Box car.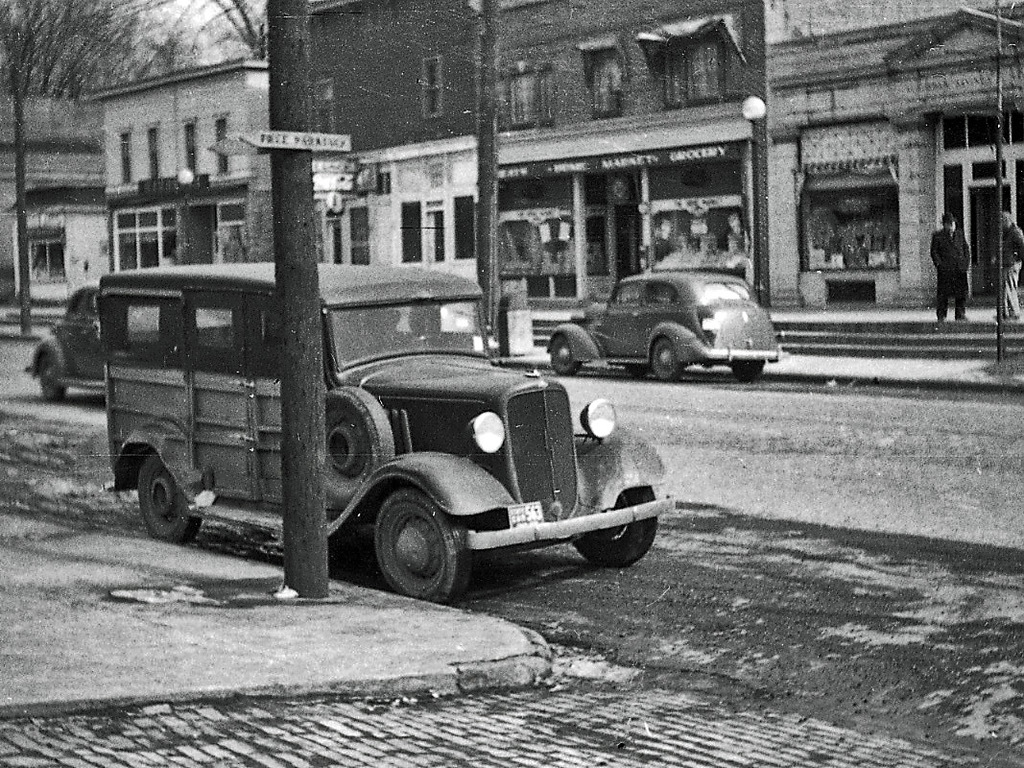
<bbox>104, 260, 674, 608</bbox>.
